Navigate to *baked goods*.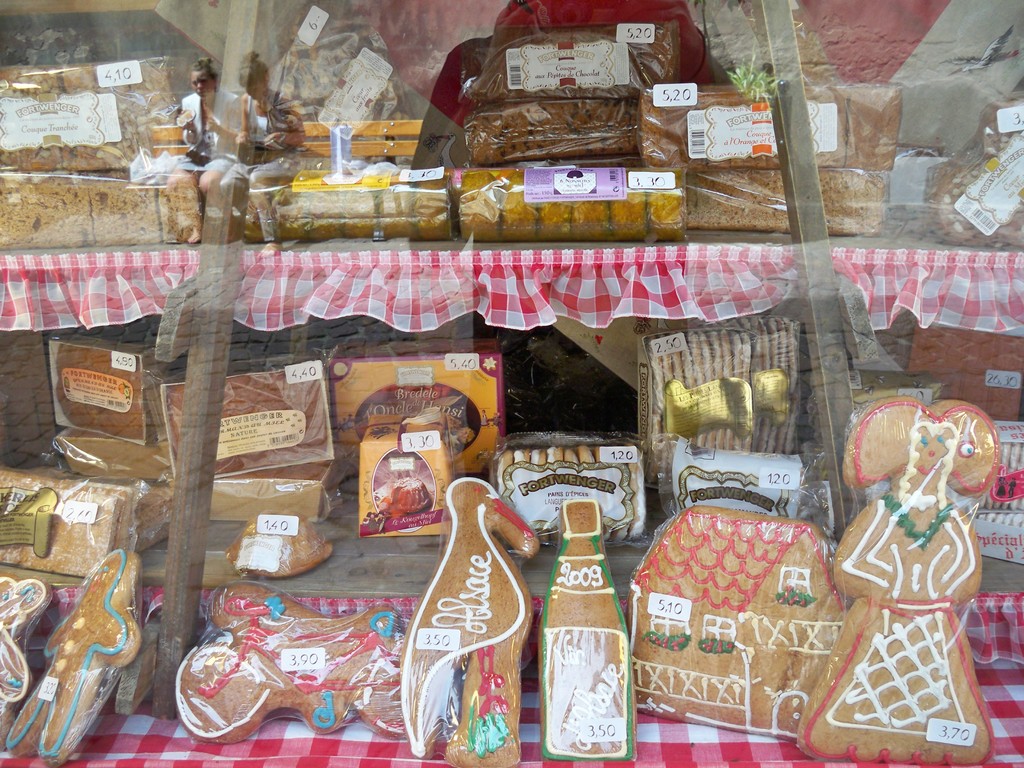
Navigation target: region(212, 476, 333, 519).
